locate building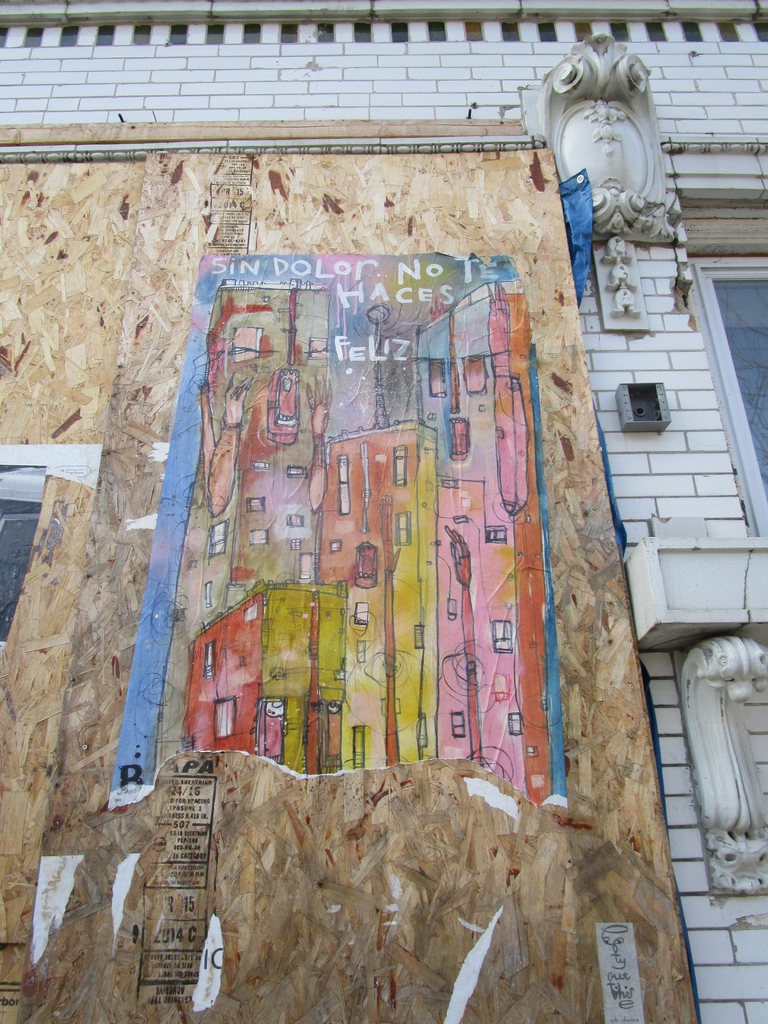
x1=429 y1=286 x2=552 y2=799
